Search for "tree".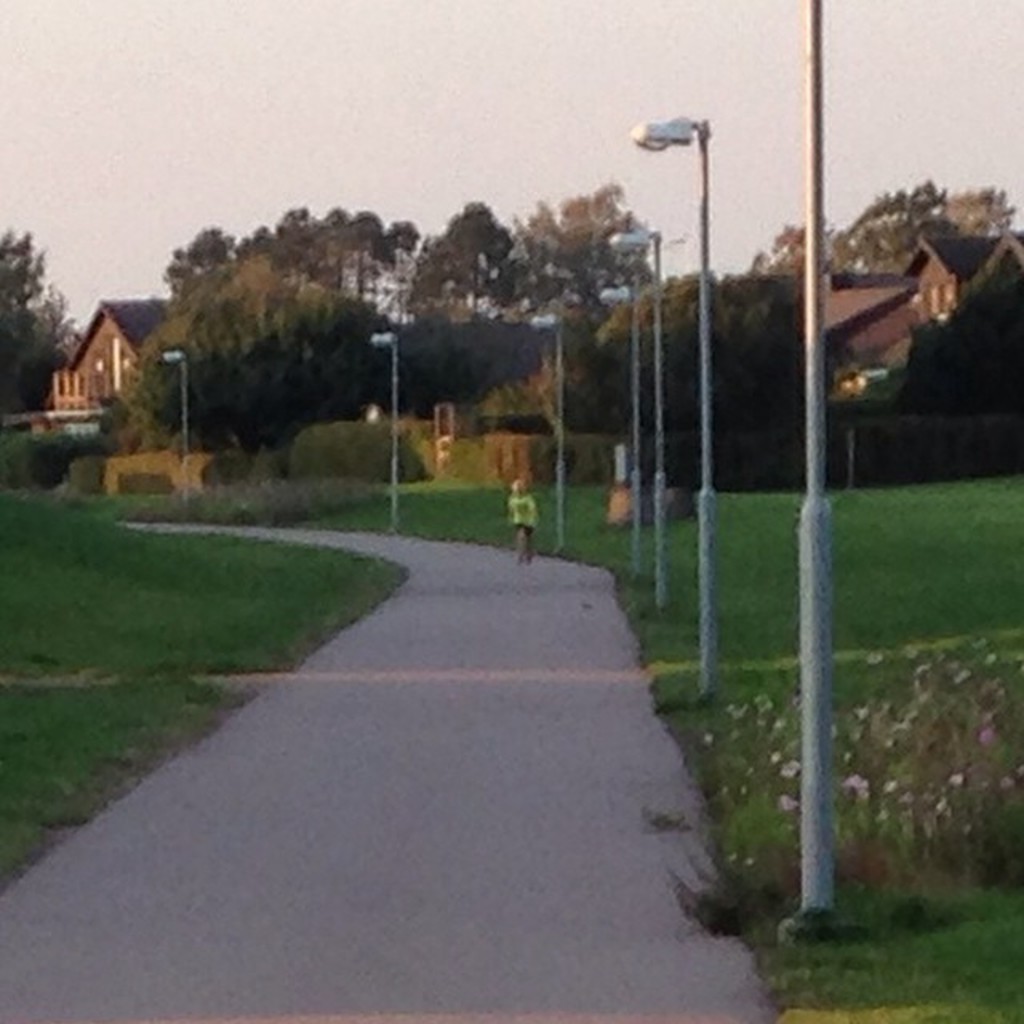
Found at 611/218/840/426.
